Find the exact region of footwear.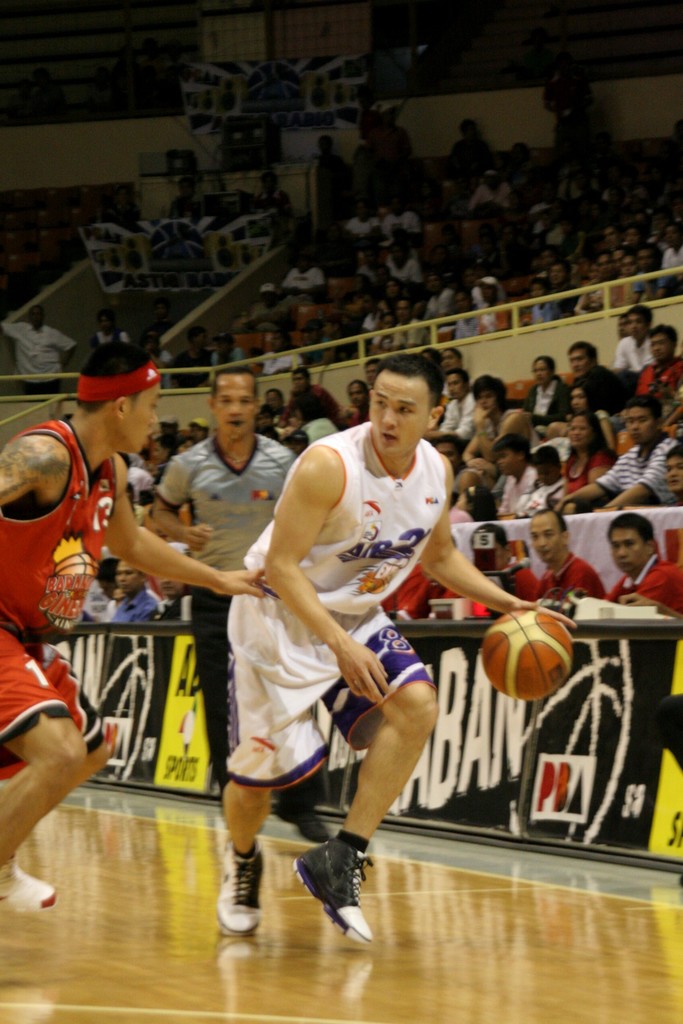
Exact region: pyautogui.locateOnScreen(219, 838, 263, 940).
